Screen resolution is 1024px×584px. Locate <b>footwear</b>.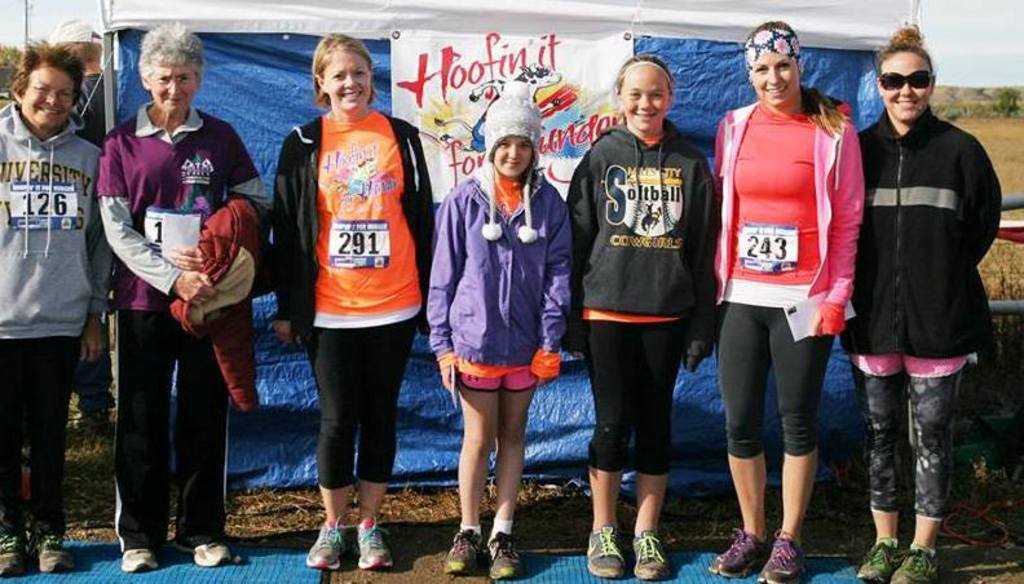
Rect(711, 539, 772, 576).
